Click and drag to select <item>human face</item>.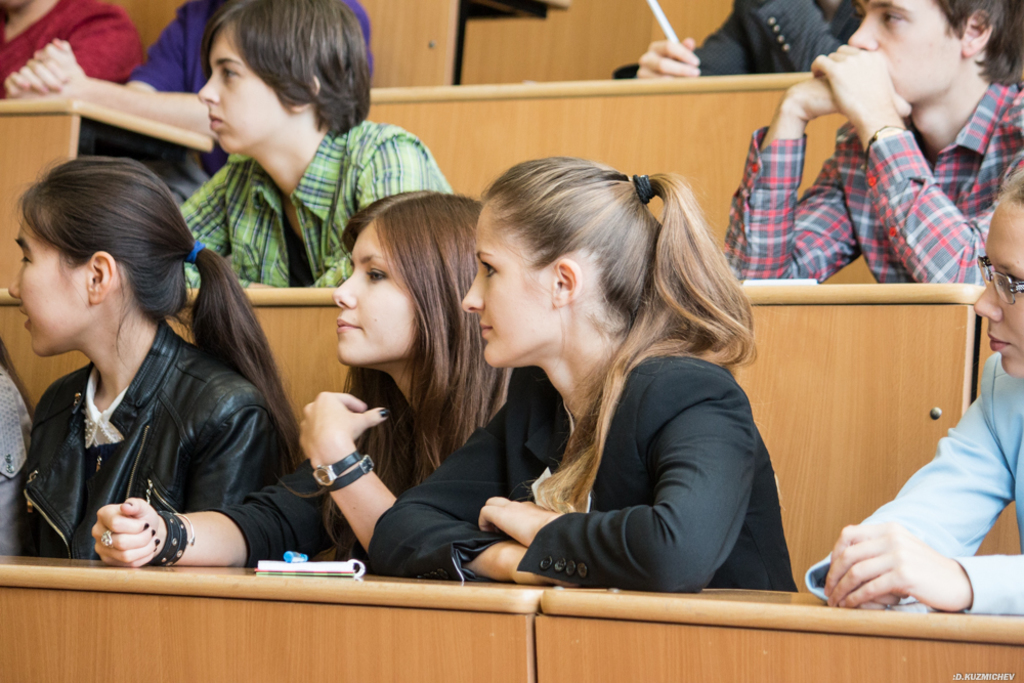
Selection: <bbox>845, 0, 965, 105</bbox>.
